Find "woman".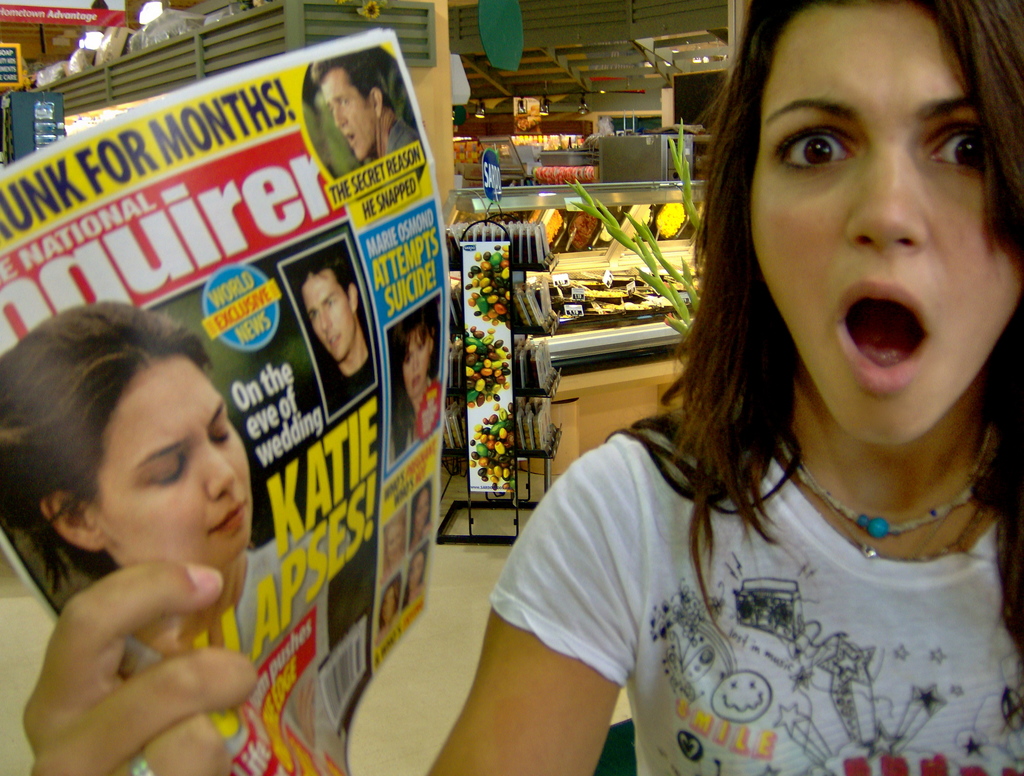
[407,489,435,548].
